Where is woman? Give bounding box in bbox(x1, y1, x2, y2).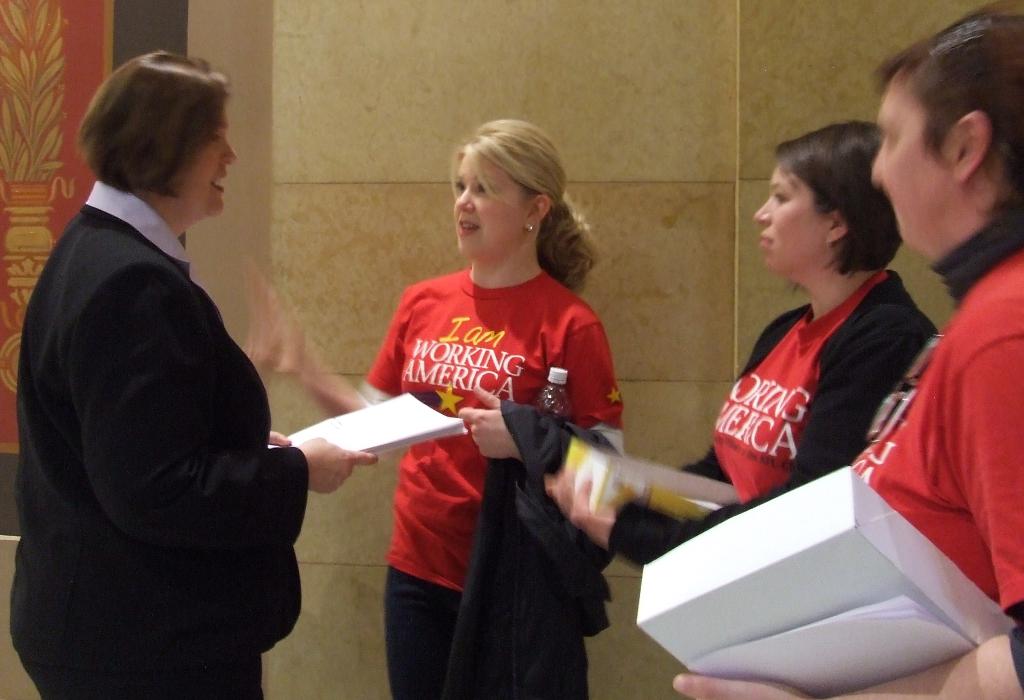
bbox(251, 114, 625, 699).
